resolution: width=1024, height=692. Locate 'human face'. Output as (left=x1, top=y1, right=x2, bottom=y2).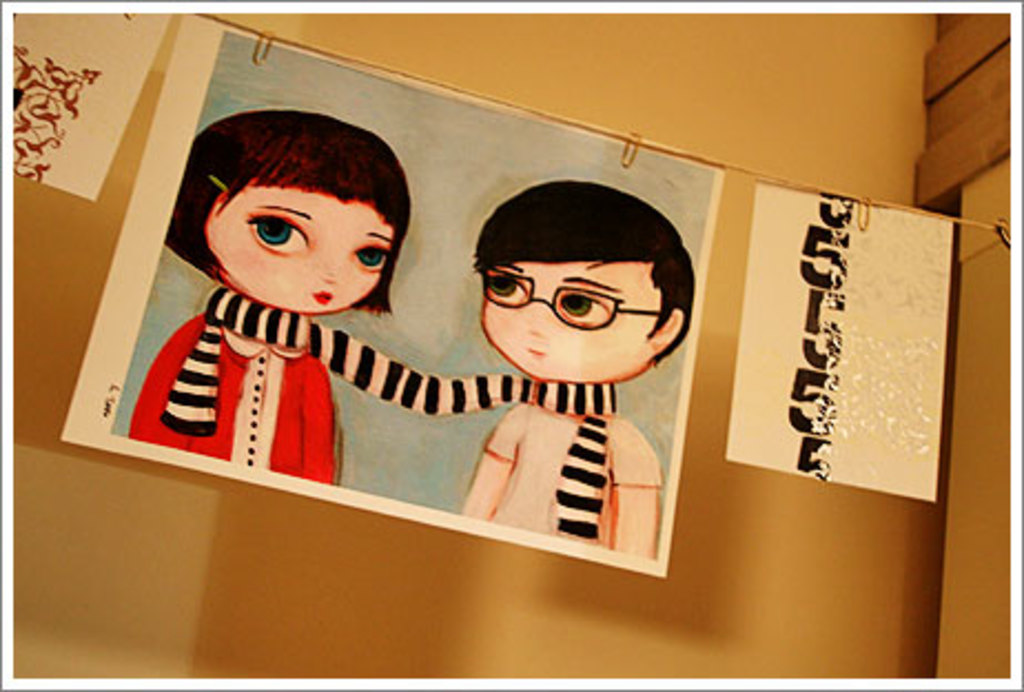
(left=206, top=191, right=395, bottom=317).
